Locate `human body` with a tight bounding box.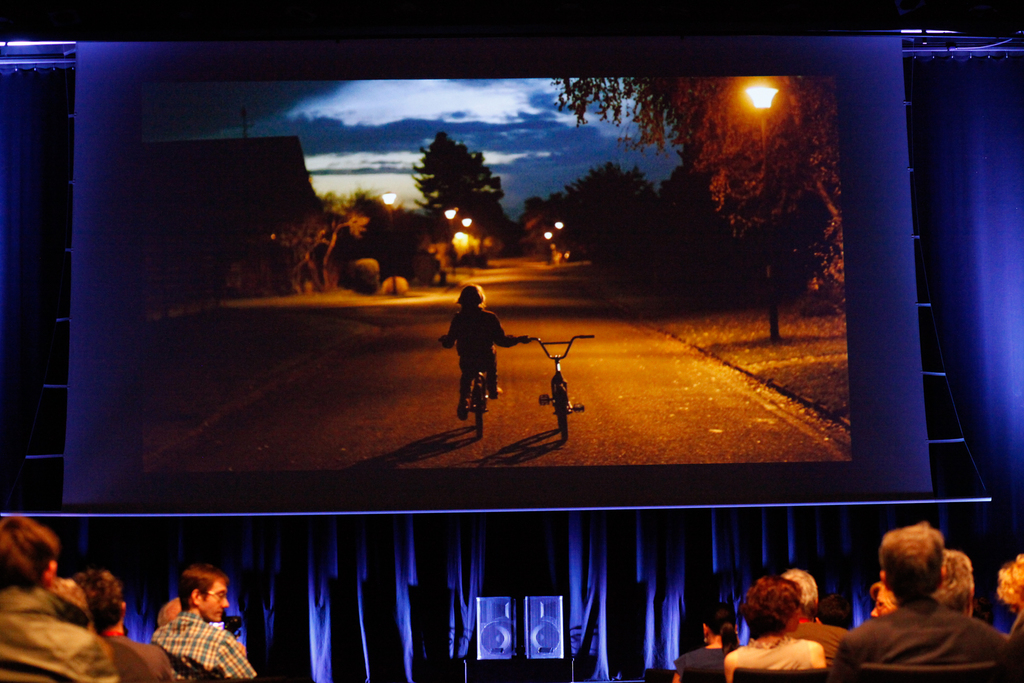
(x1=671, y1=643, x2=735, y2=682).
